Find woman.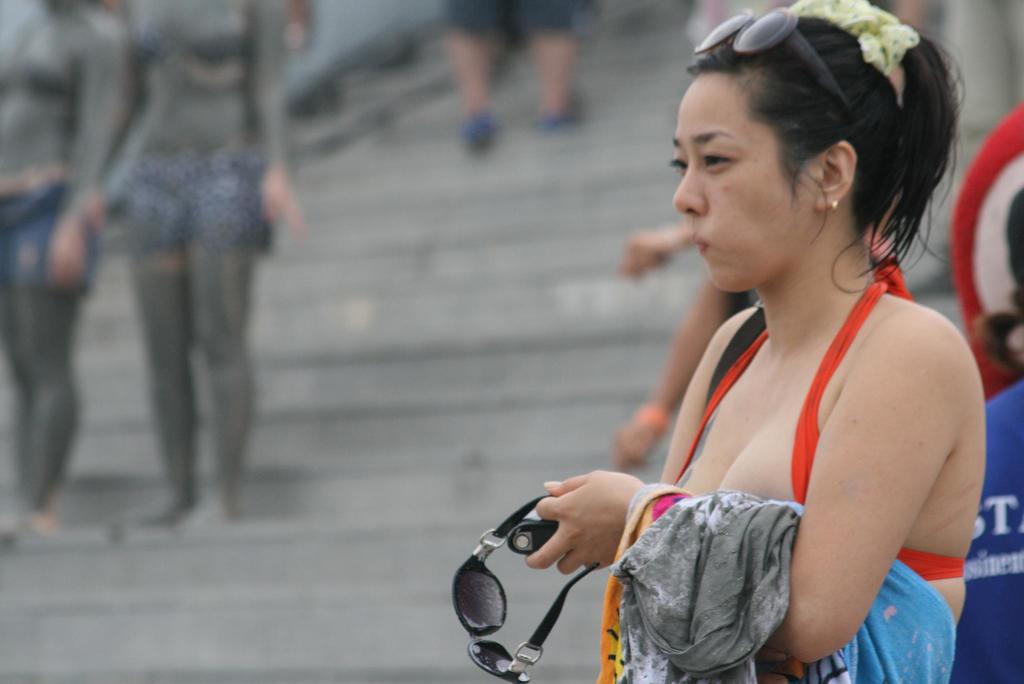
536, 3, 963, 683.
